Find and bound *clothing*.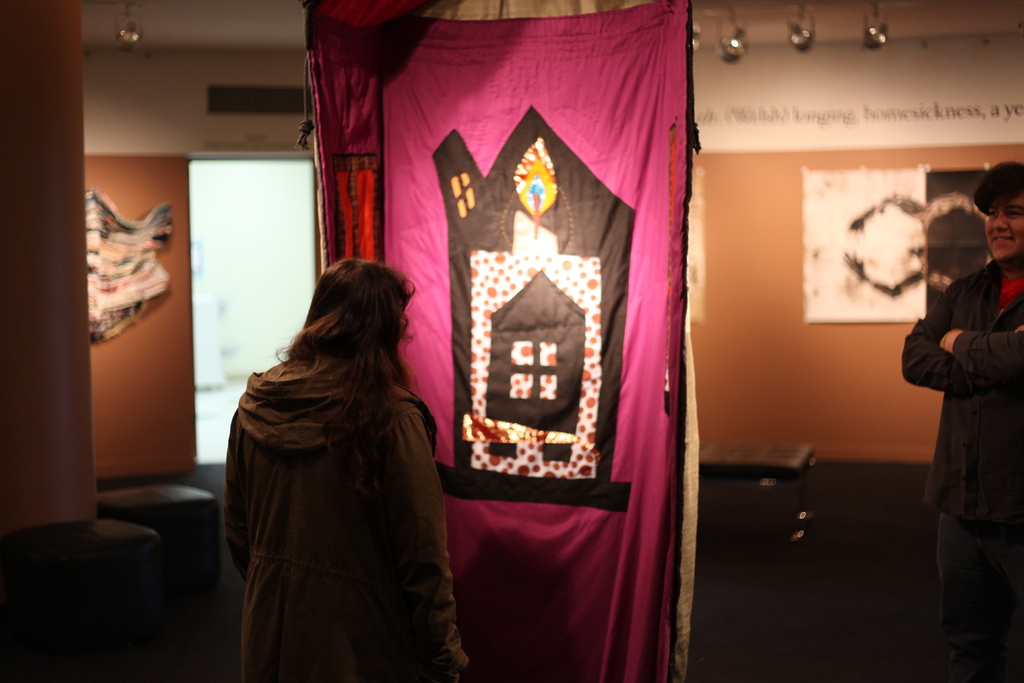
Bound: 900/257/1023/682.
